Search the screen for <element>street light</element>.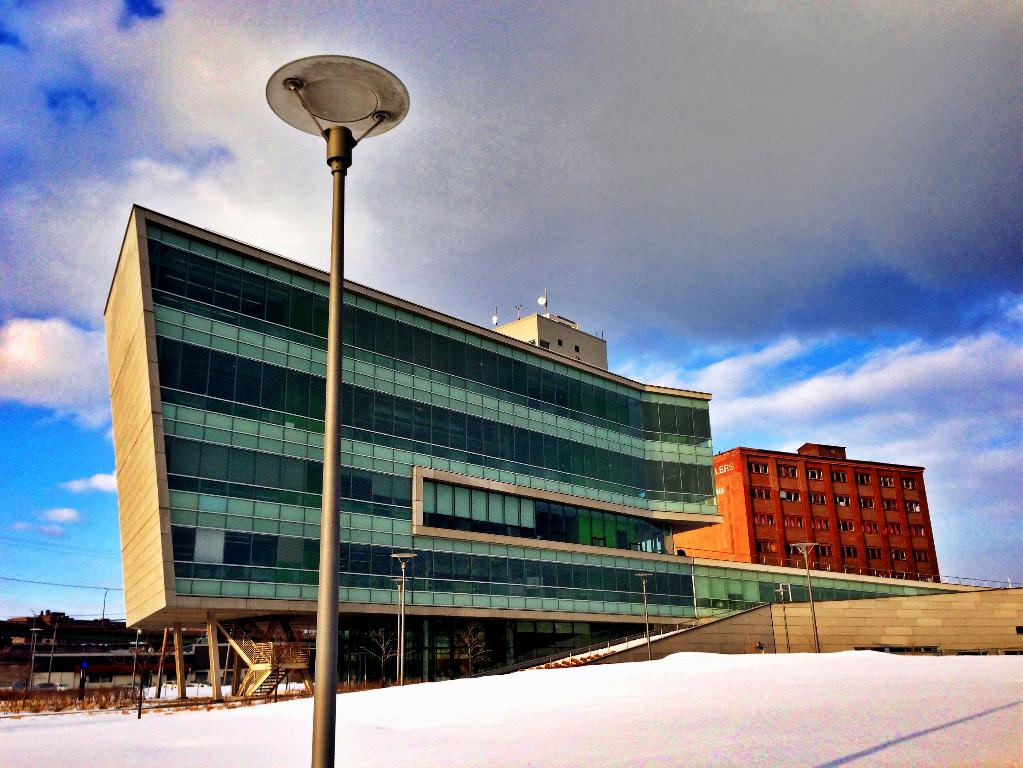
Found at 134, 628, 143, 705.
